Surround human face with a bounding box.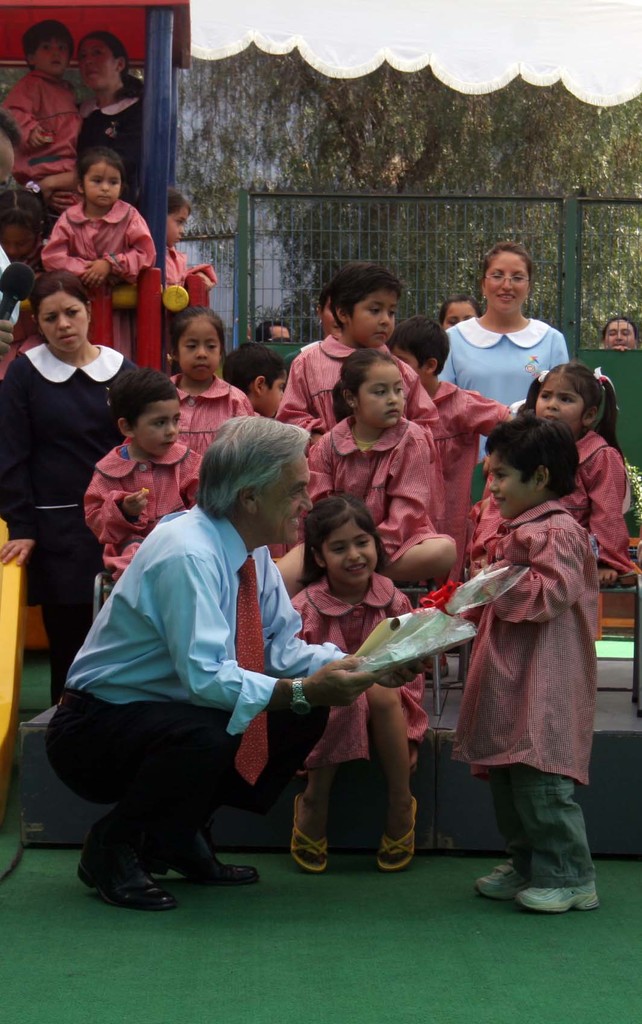
{"left": 604, "top": 319, "right": 638, "bottom": 349}.
